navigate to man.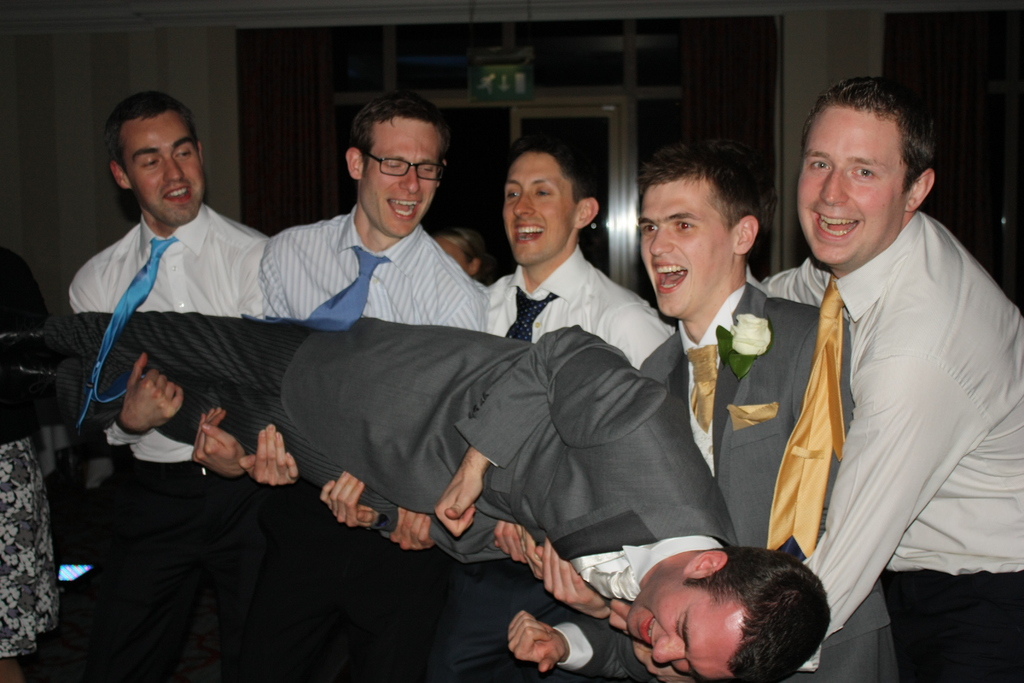
Navigation target: (x1=0, y1=322, x2=833, y2=682).
